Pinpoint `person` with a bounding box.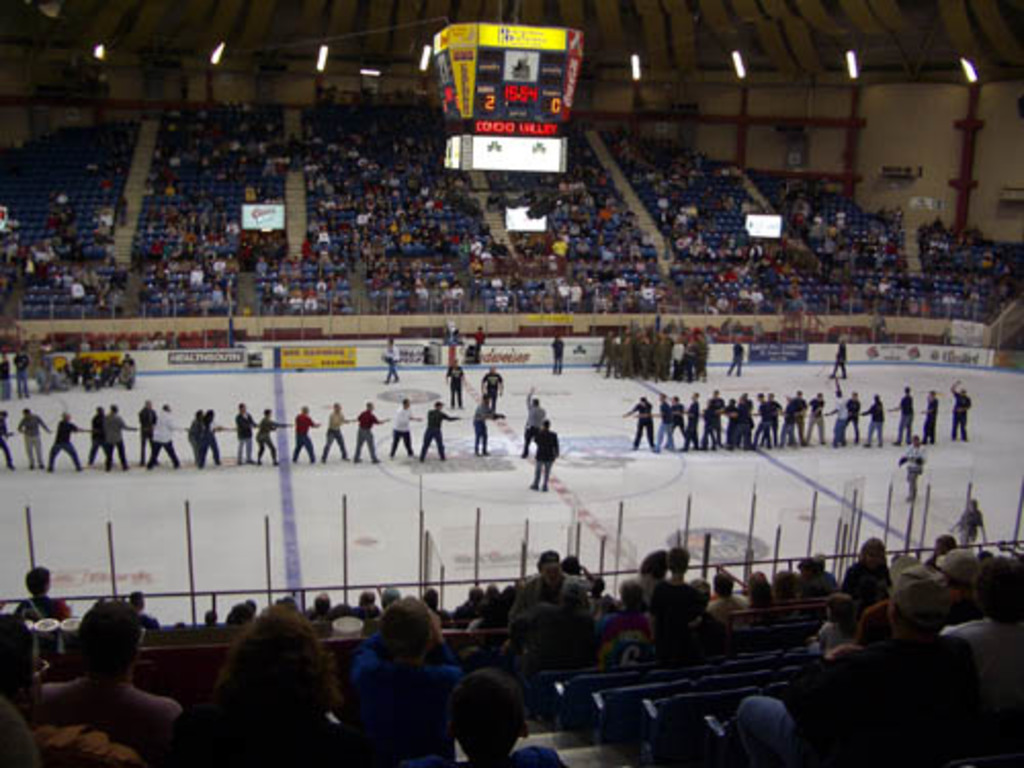
Rect(621, 397, 653, 451).
